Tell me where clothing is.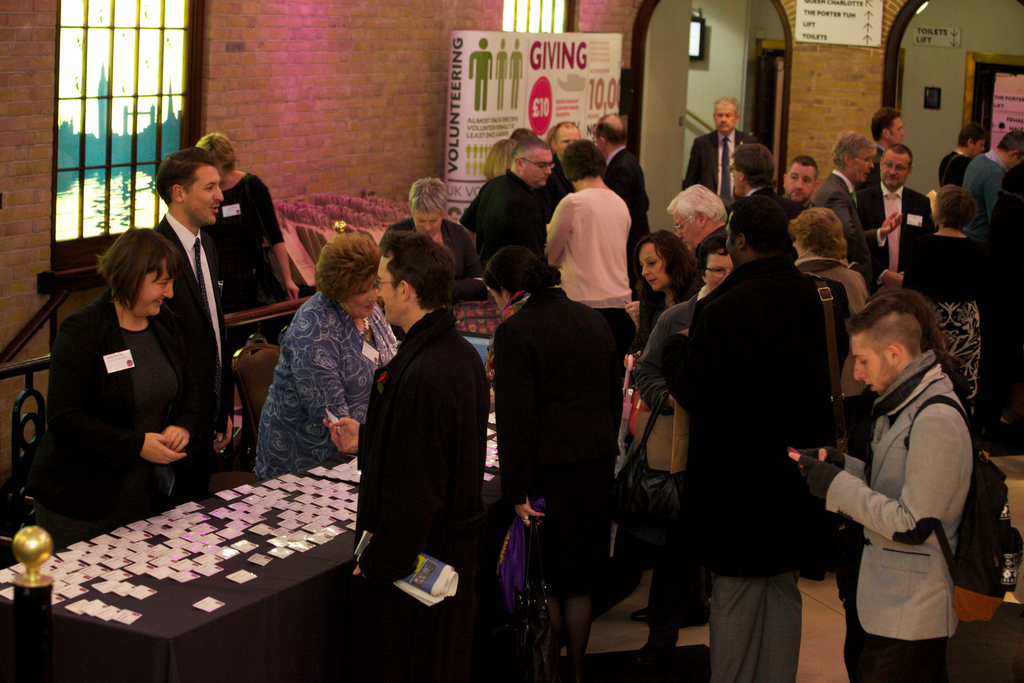
clothing is at [left=684, top=126, right=758, bottom=202].
